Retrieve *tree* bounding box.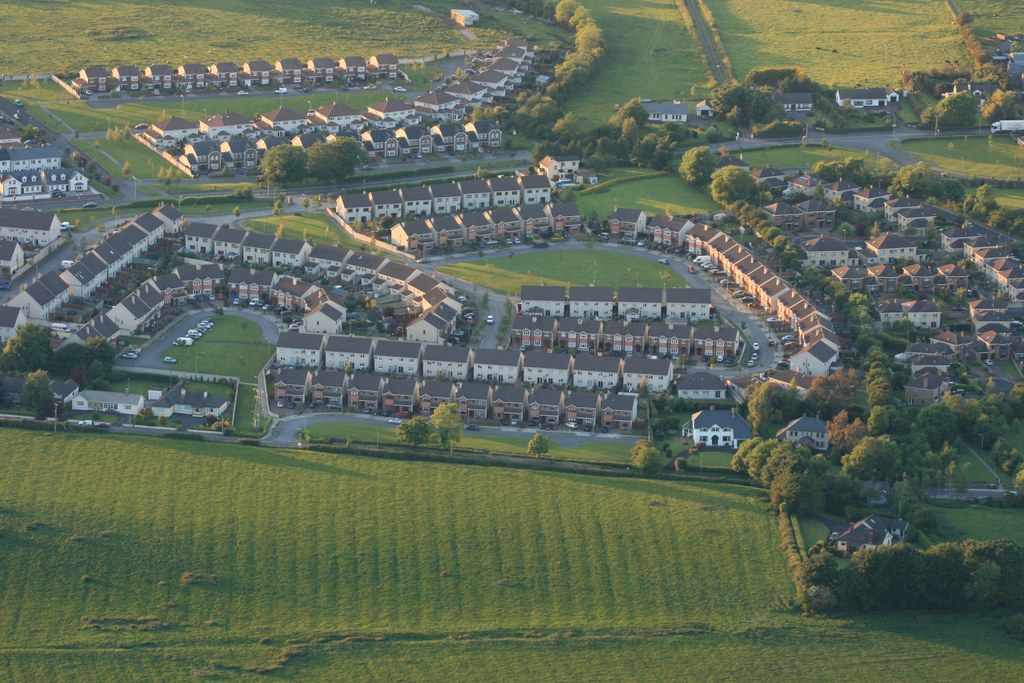
Bounding box: bbox=(920, 86, 981, 127).
